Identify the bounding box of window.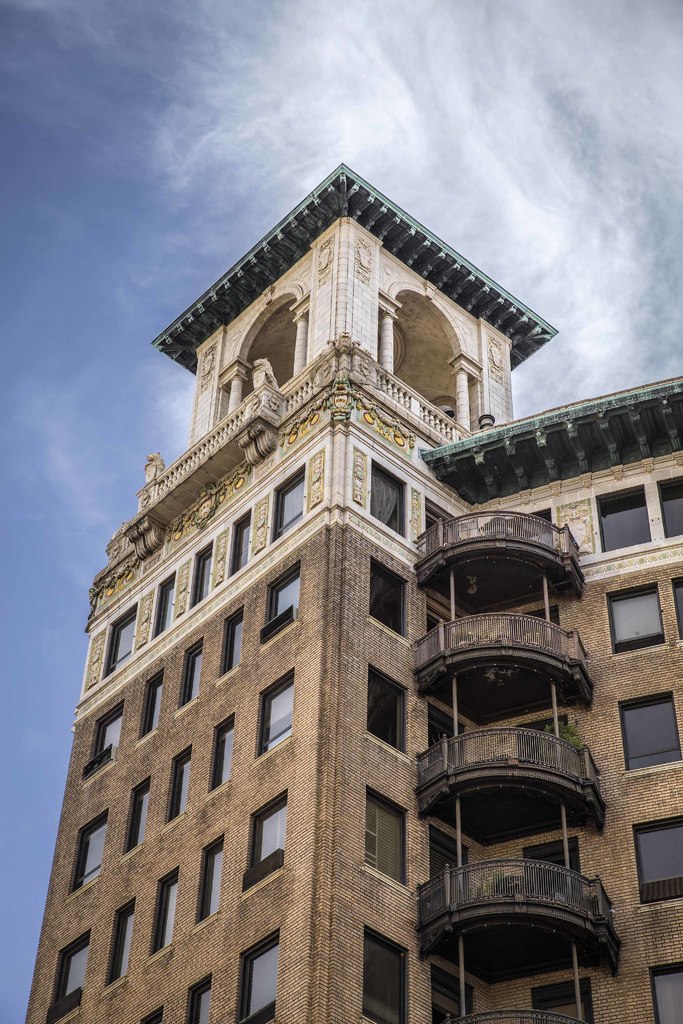
<bbox>164, 744, 192, 824</bbox>.
